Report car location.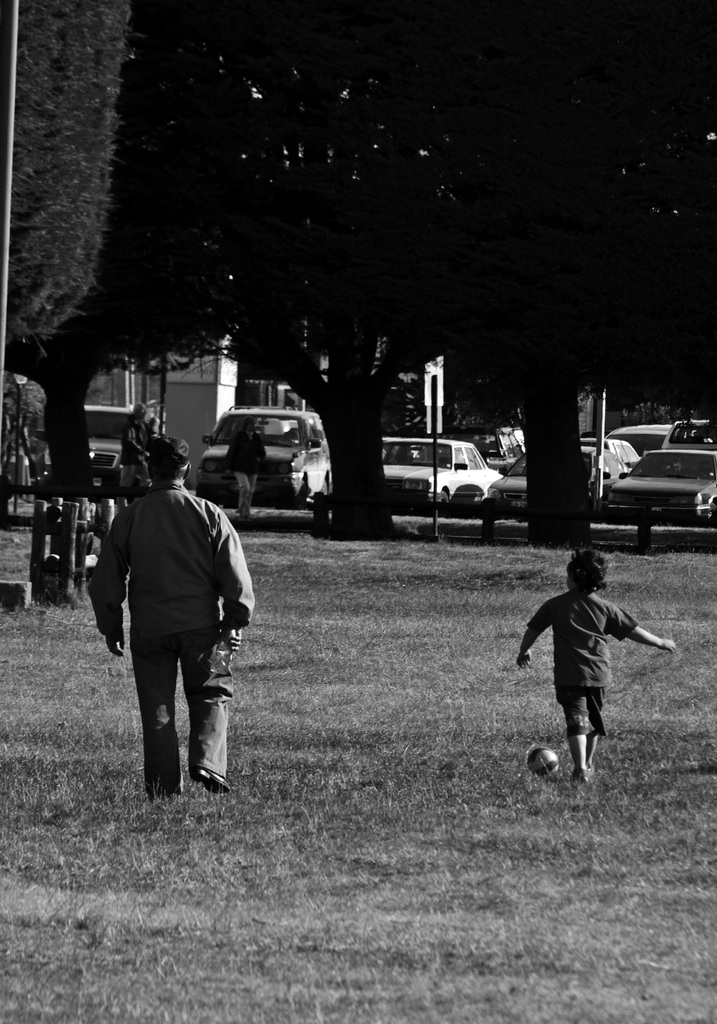
Report: locate(199, 414, 333, 500).
